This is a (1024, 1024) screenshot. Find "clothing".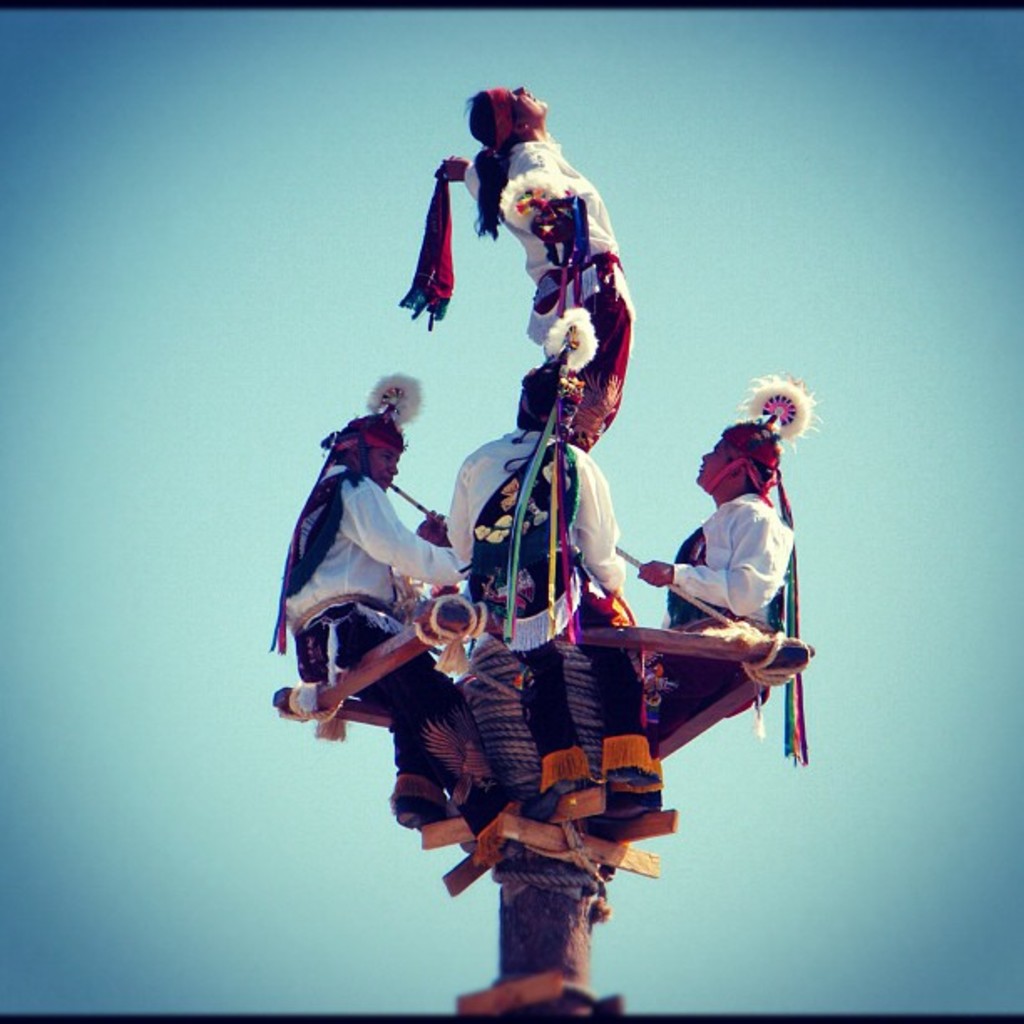
Bounding box: select_region(668, 499, 790, 719).
